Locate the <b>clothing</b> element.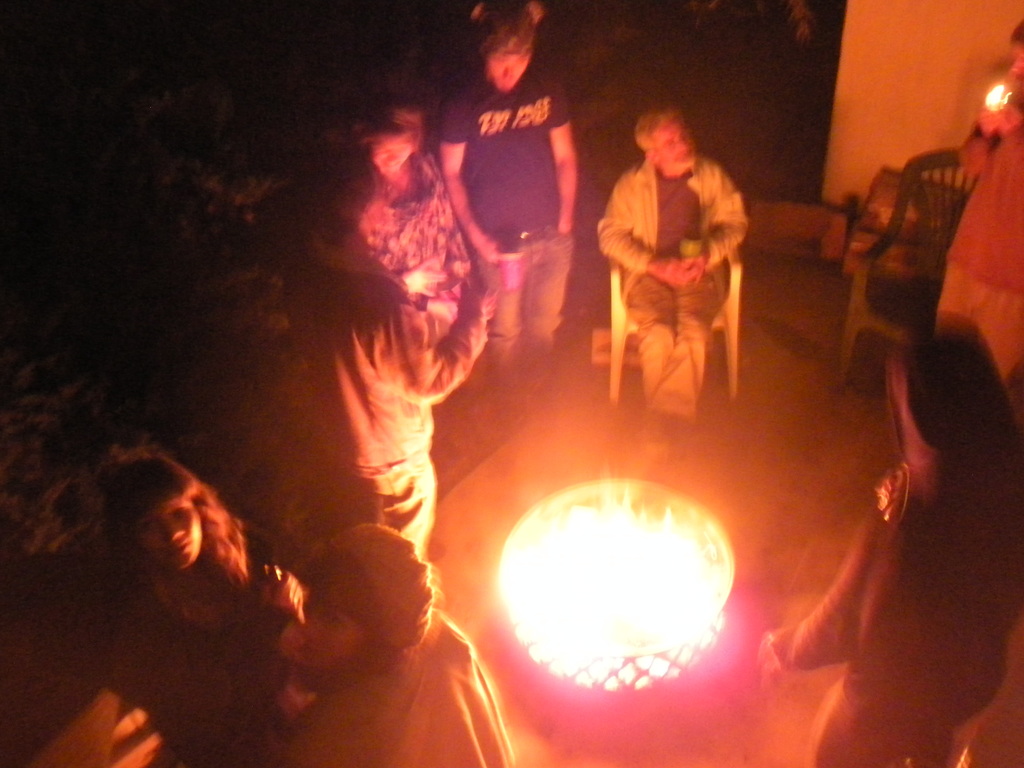
Element bbox: 774, 461, 1008, 744.
